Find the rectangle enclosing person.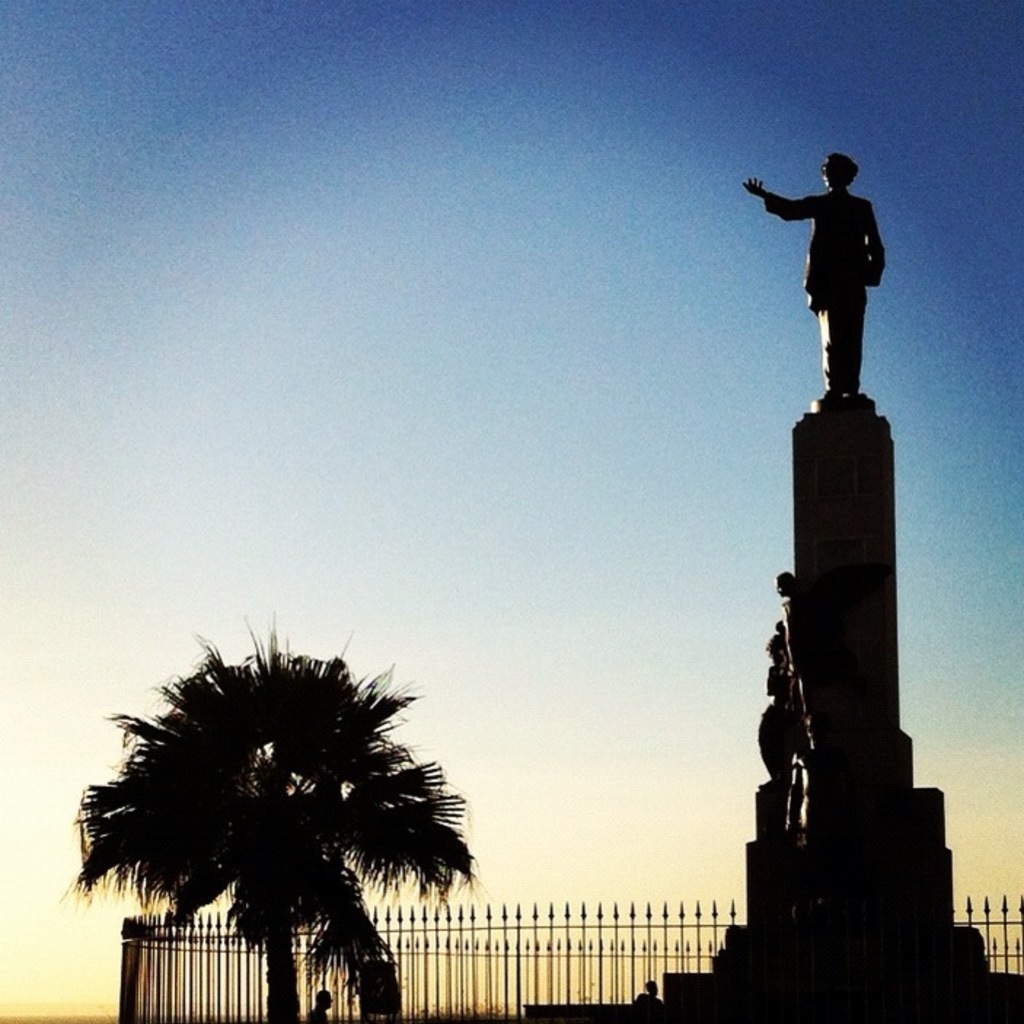
[left=772, top=111, right=928, bottom=485].
